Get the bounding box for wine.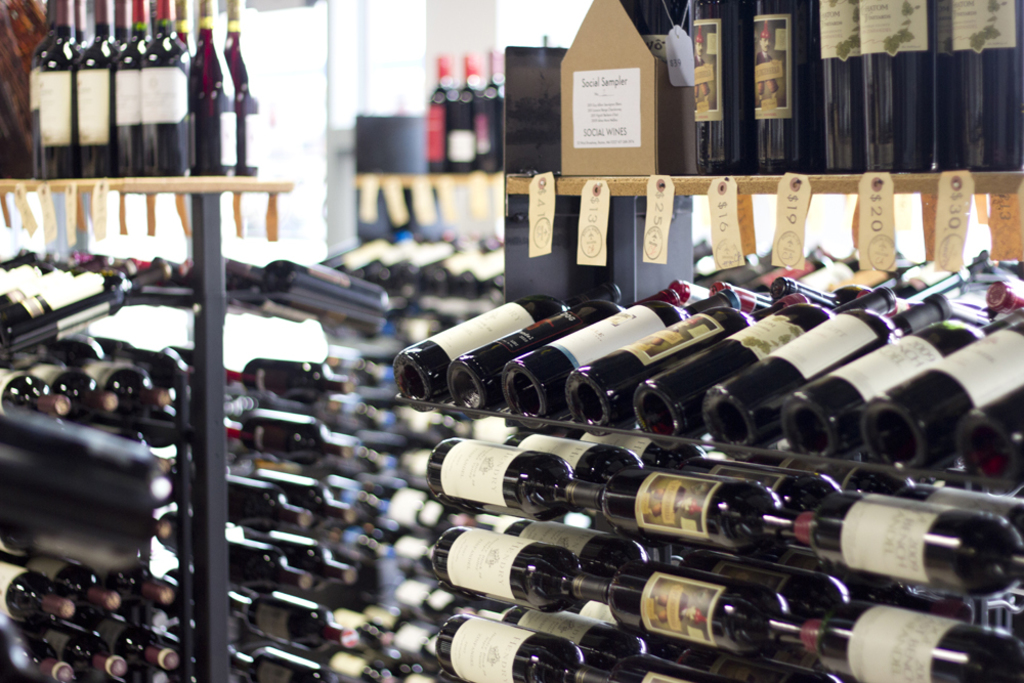
x1=78 y1=362 x2=171 y2=411.
